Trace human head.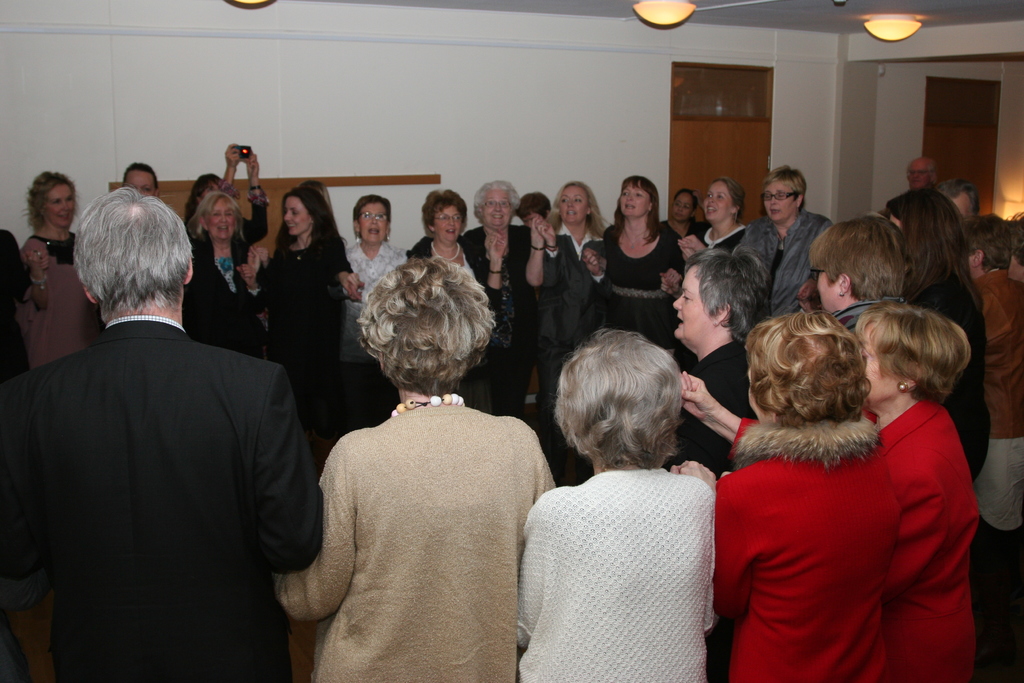
Traced to select_region(767, 171, 804, 224).
